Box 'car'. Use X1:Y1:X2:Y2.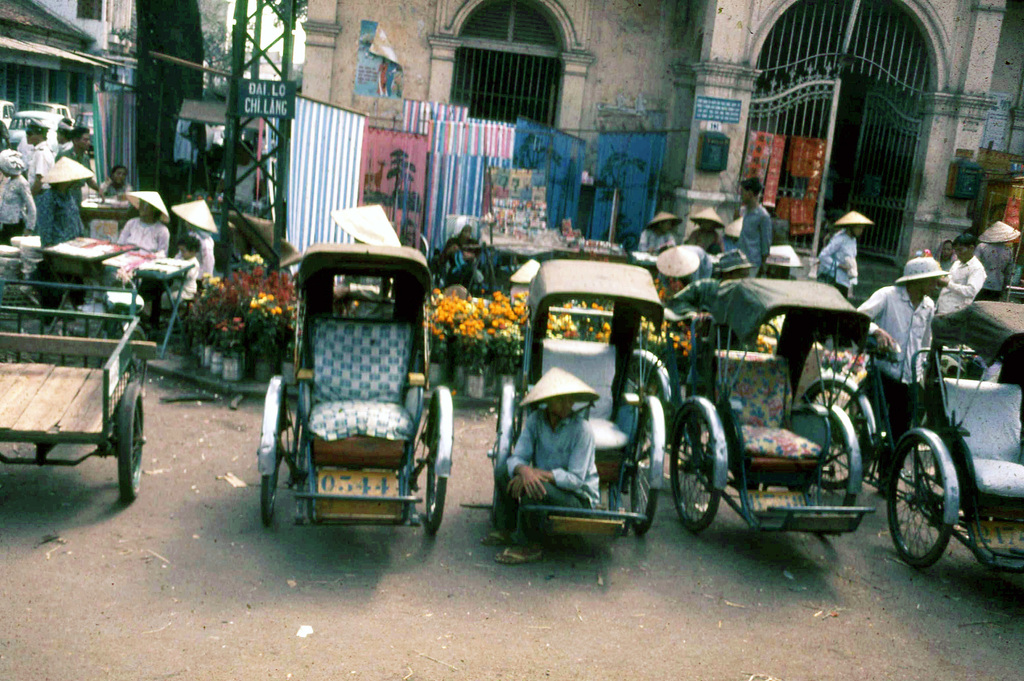
31:99:74:122.
